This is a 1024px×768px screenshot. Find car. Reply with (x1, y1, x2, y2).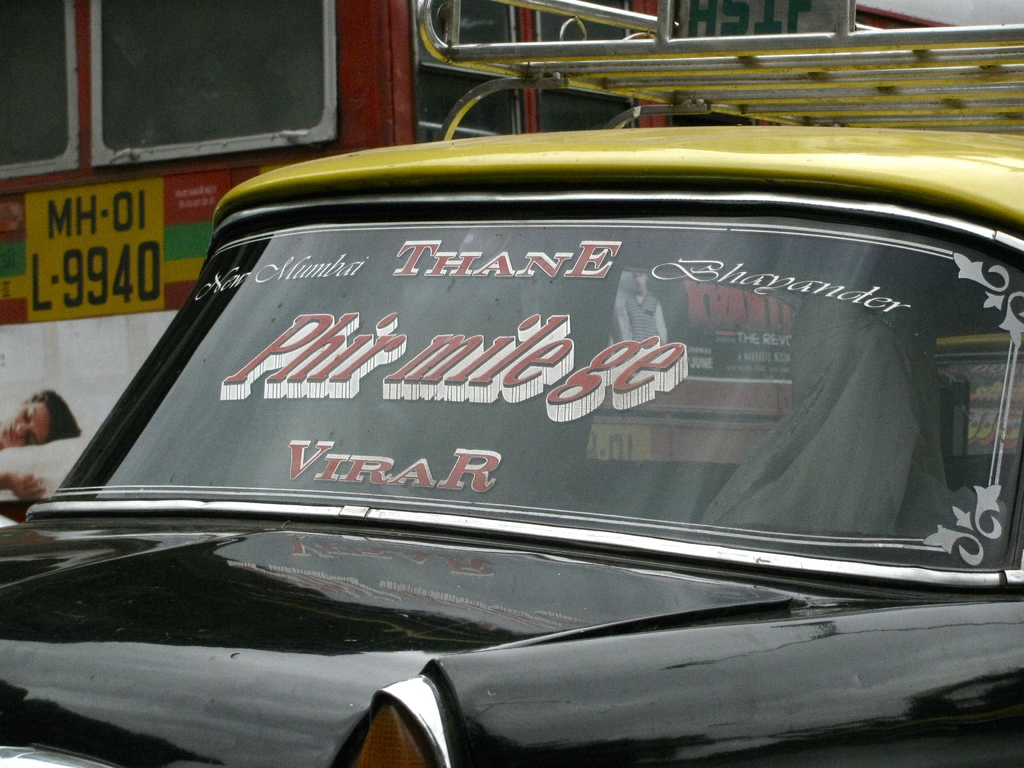
(15, 101, 1023, 741).
